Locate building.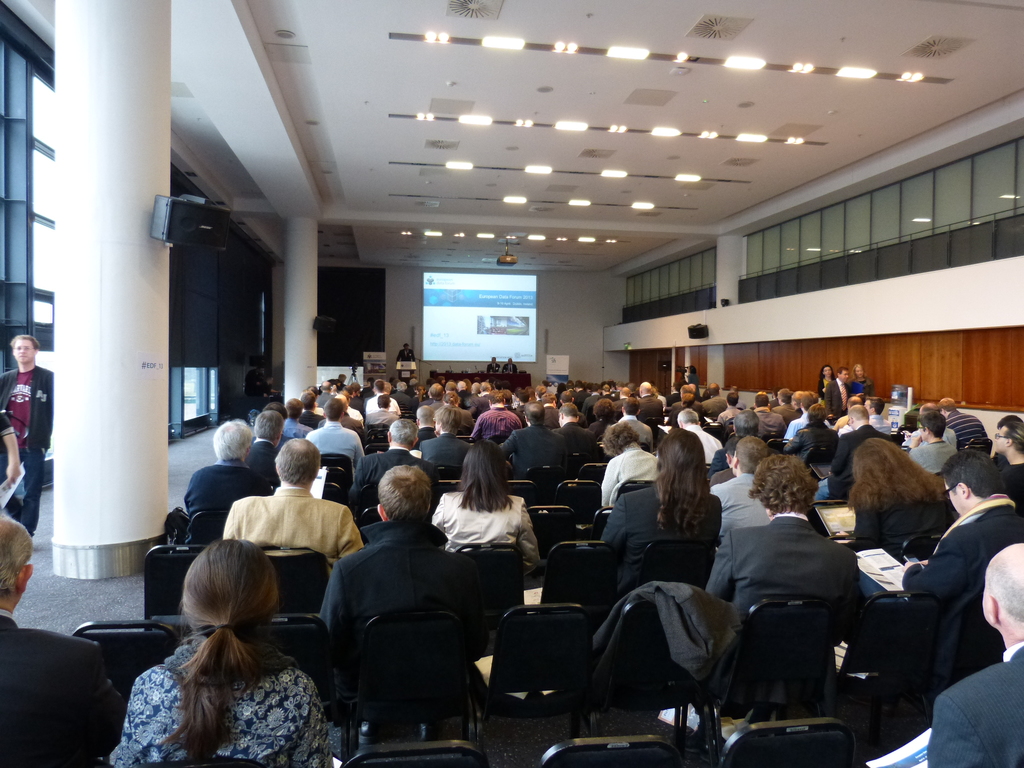
Bounding box: (0, 0, 1023, 766).
